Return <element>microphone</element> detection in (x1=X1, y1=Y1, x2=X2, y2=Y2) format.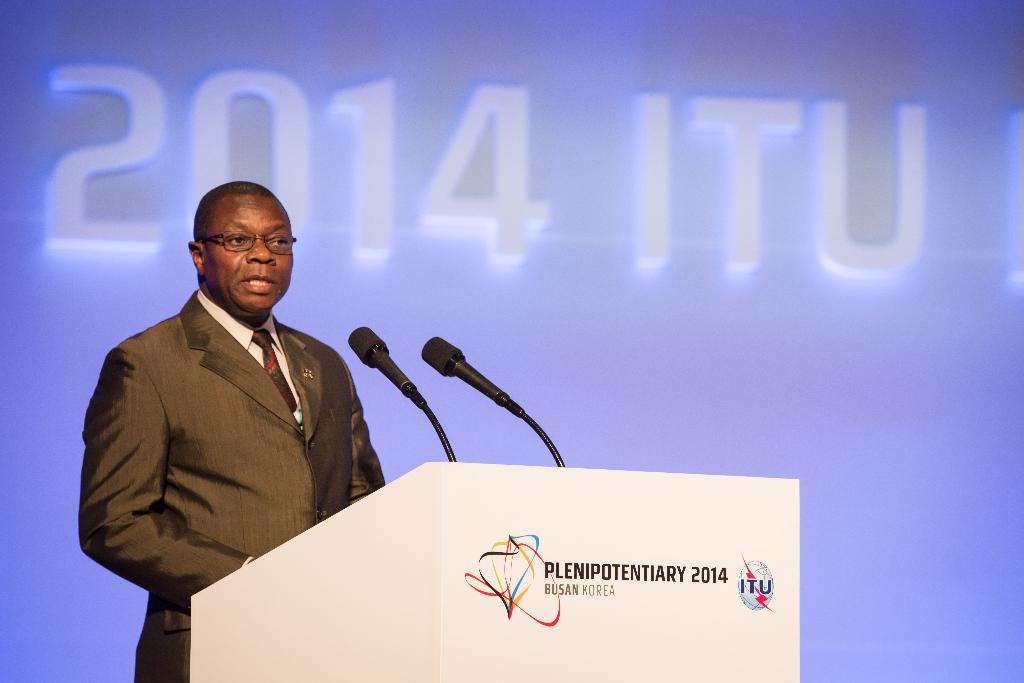
(x1=340, y1=320, x2=429, y2=411).
